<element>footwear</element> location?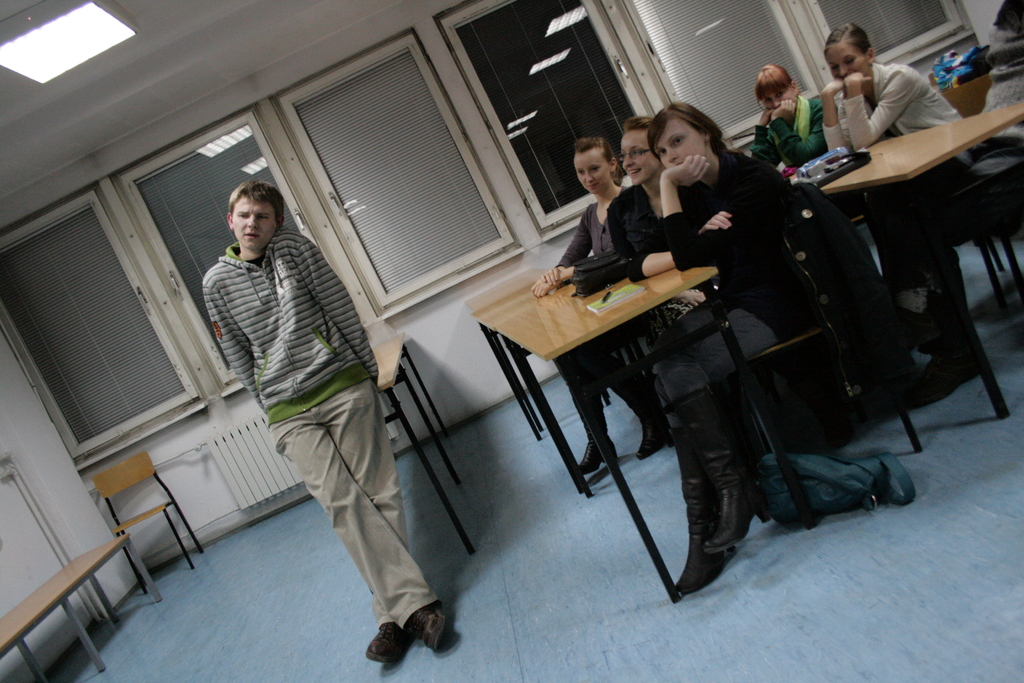
bbox=(698, 389, 775, 555)
